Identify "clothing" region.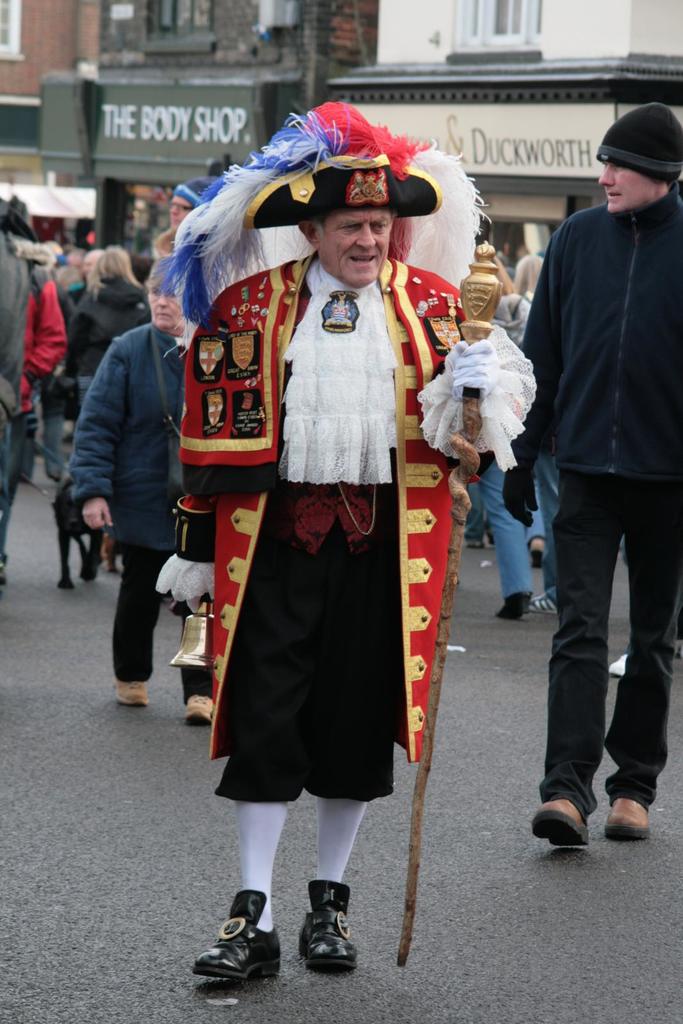
Region: x1=479, y1=292, x2=548, y2=607.
